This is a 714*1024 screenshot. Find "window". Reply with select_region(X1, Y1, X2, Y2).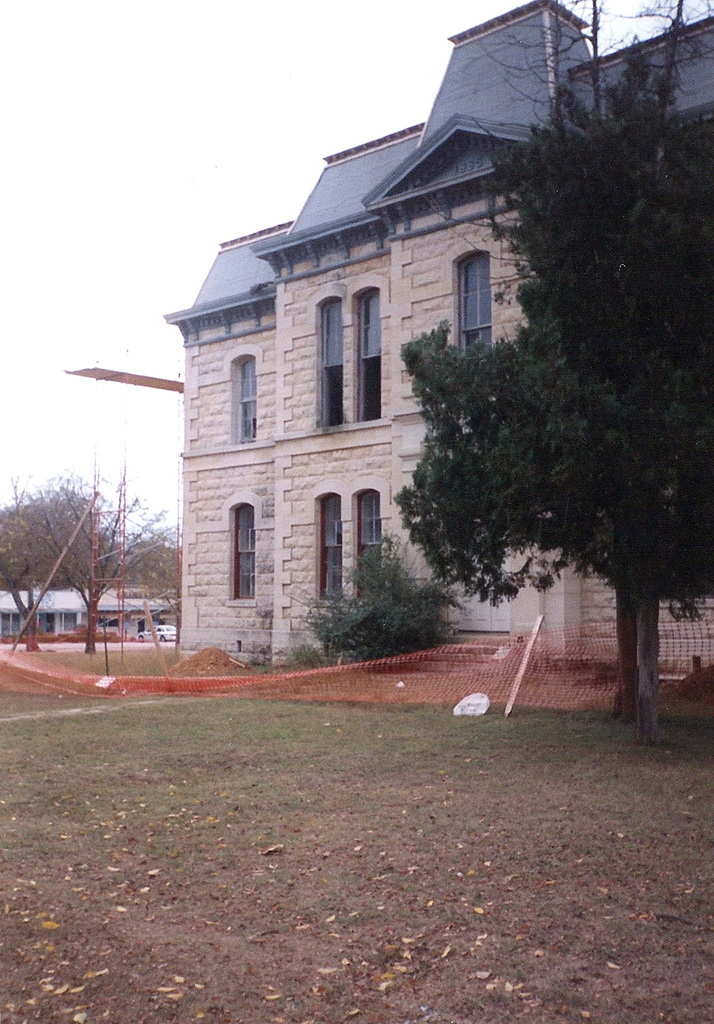
select_region(453, 245, 493, 359).
